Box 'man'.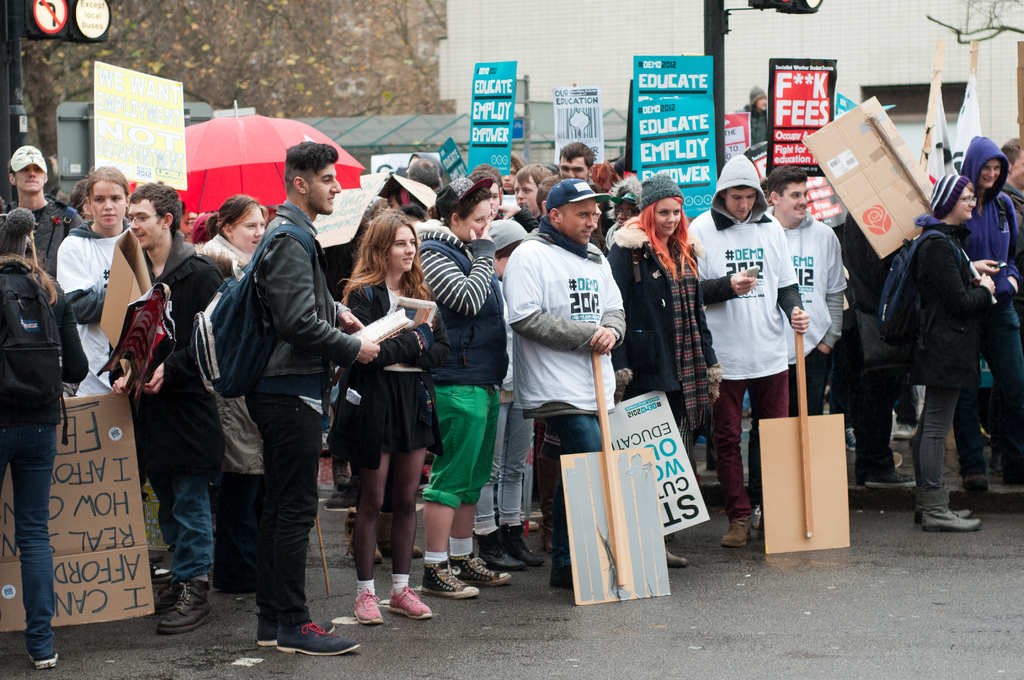
Rect(769, 164, 848, 412).
